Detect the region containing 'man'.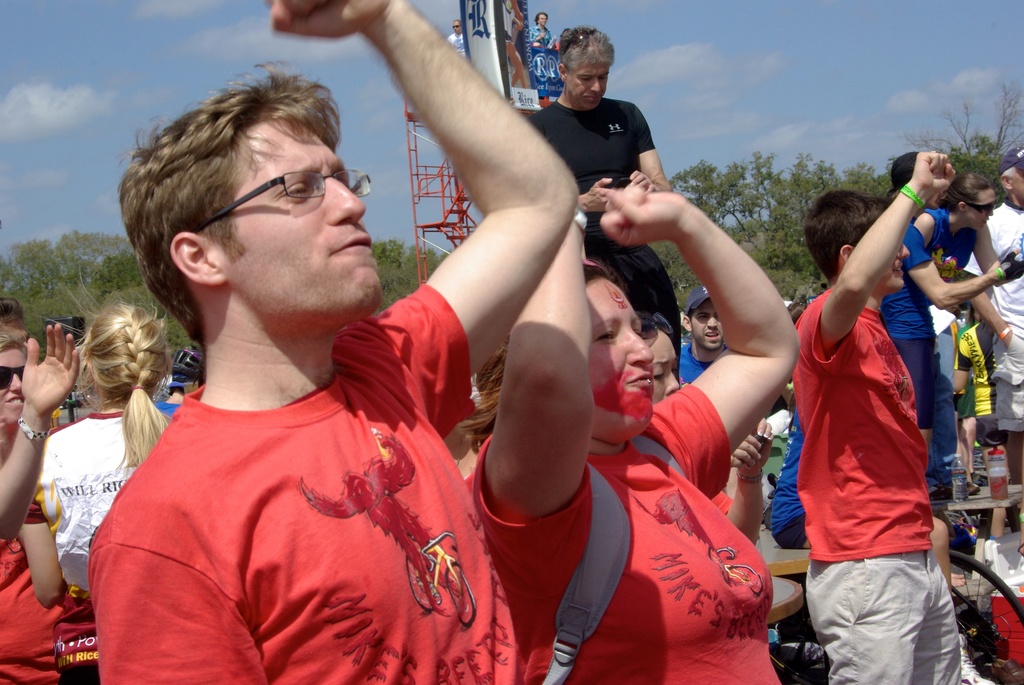
(x1=70, y1=70, x2=552, y2=679).
